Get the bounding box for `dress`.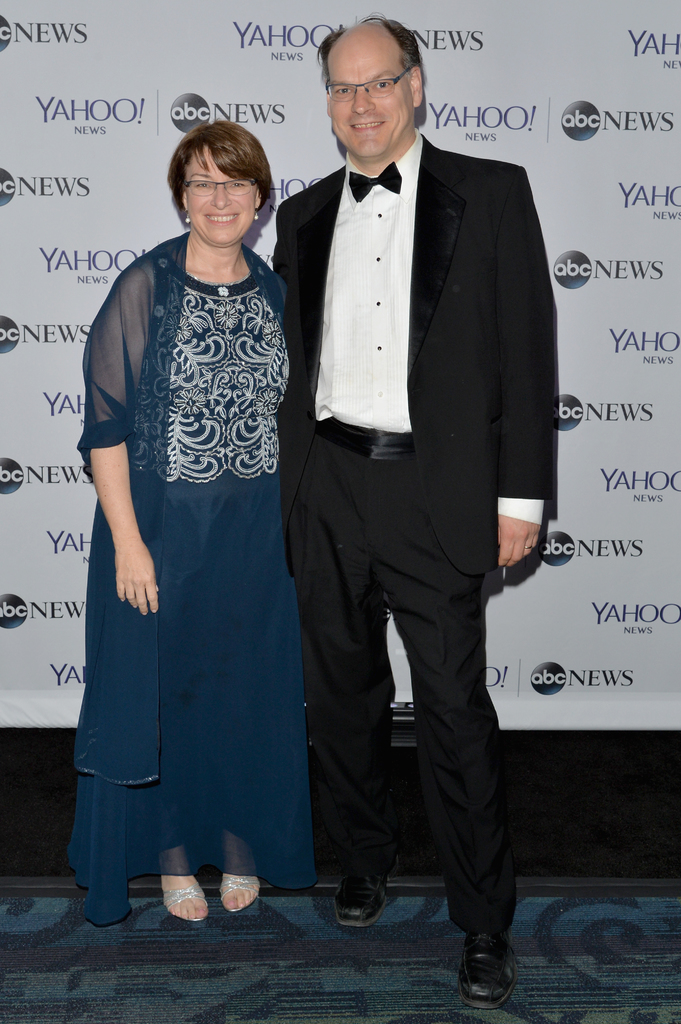
box(59, 232, 323, 932).
